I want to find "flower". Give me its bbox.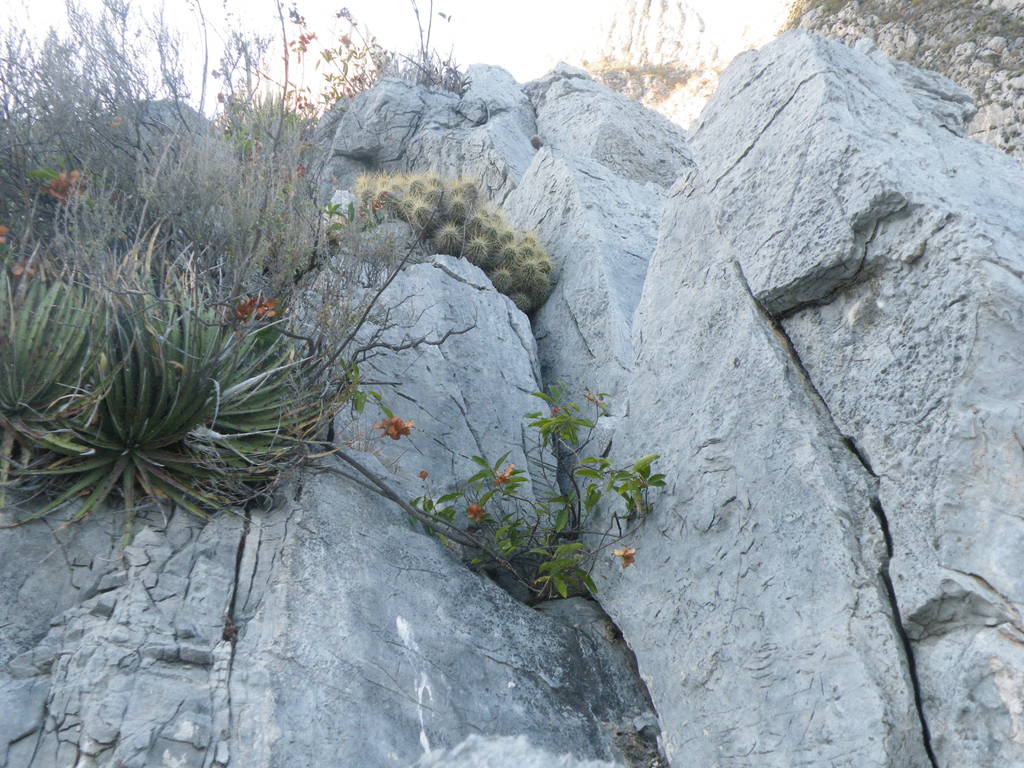
rect(465, 502, 487, 524).
